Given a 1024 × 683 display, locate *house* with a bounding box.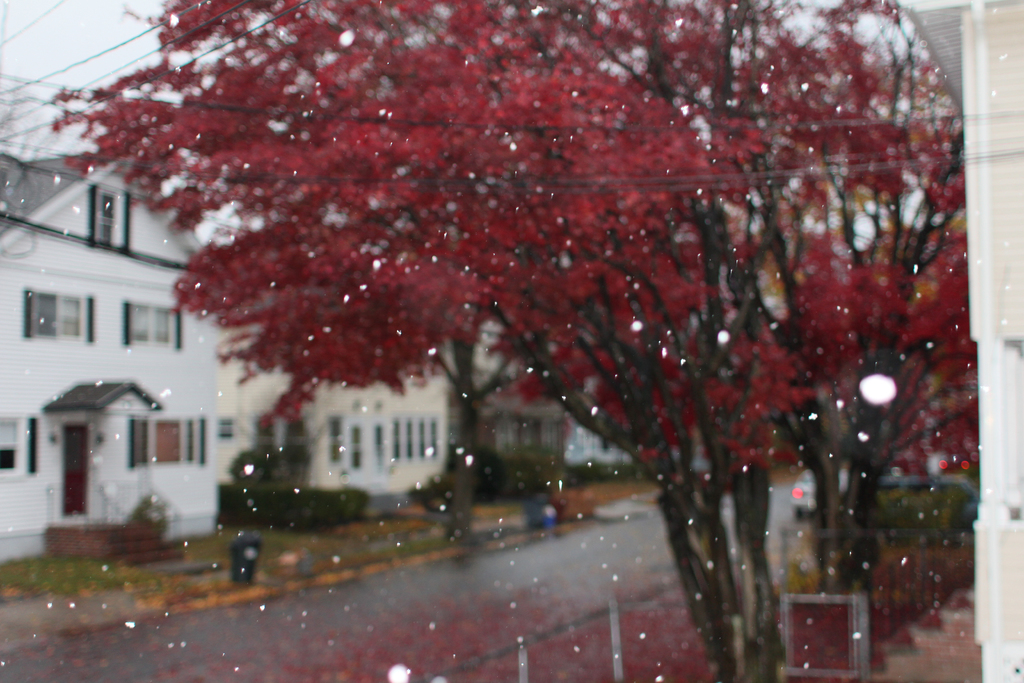
Located: (0, 151, 223, 566).
